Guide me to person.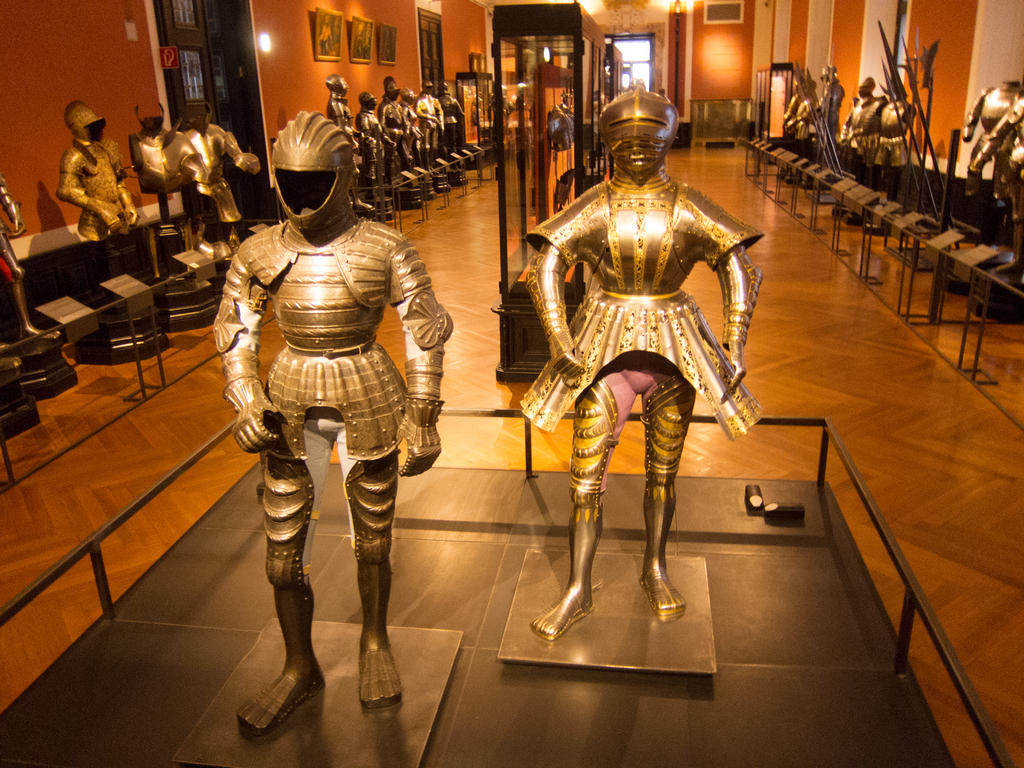
Guidance: (839, 78, 876, 195).
